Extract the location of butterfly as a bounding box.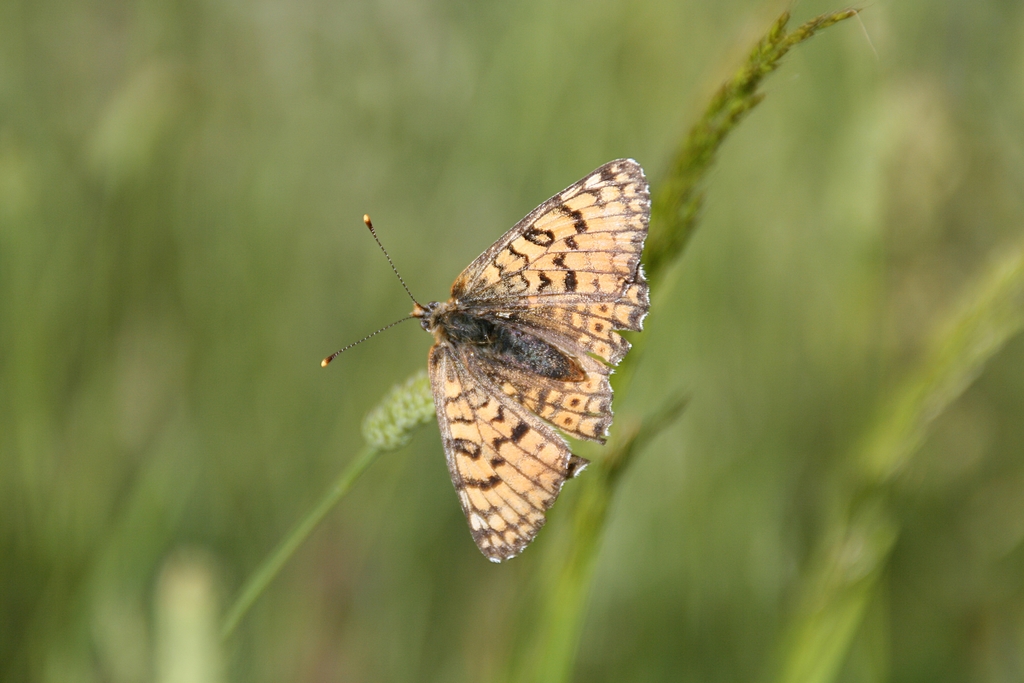
select_region(318, 159, 672, 560).
